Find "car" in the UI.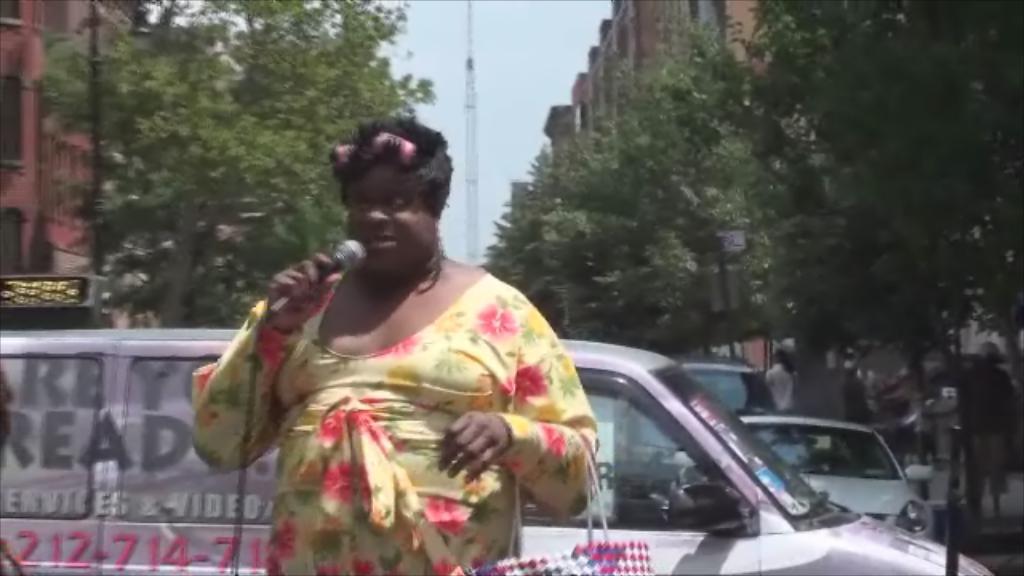
UI element at 741:416:934:542.
